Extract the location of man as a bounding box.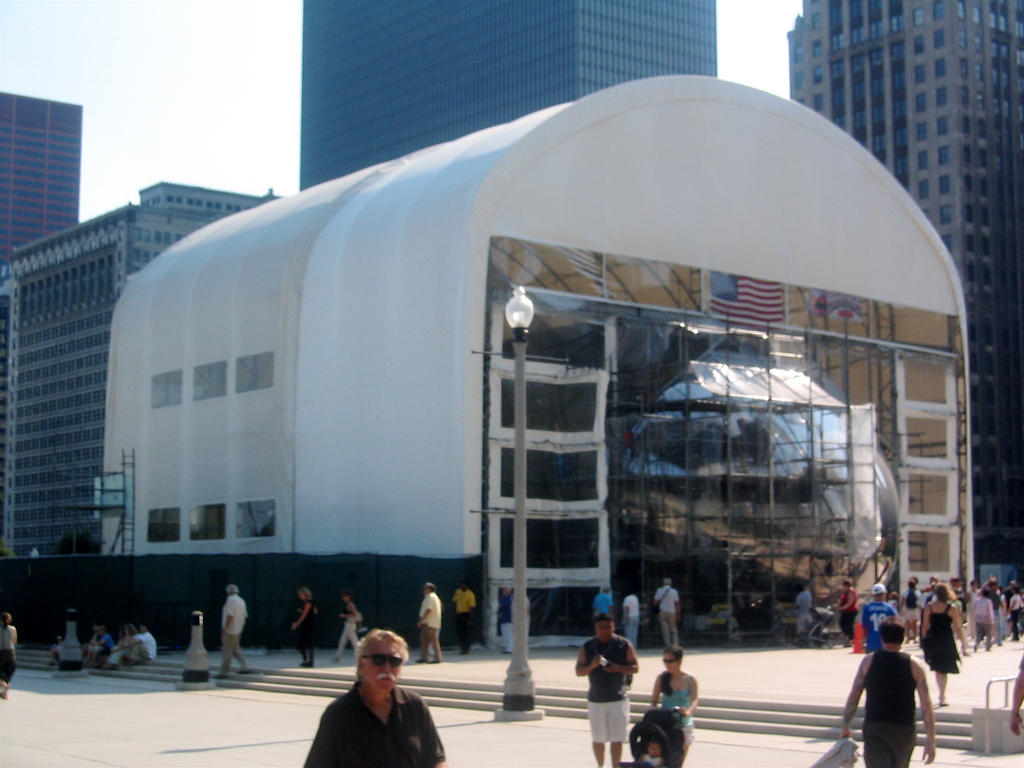
(622, 590, 641, 641).
